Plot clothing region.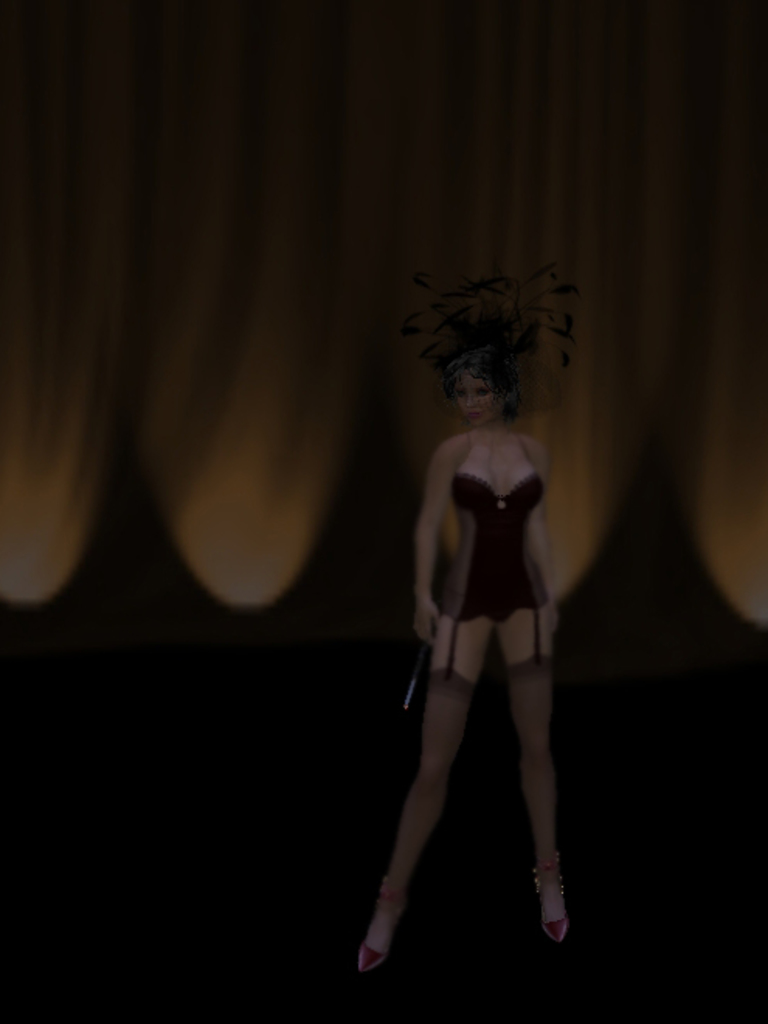
Plotted at (left=399, top=469, right=559, bottom=900).
